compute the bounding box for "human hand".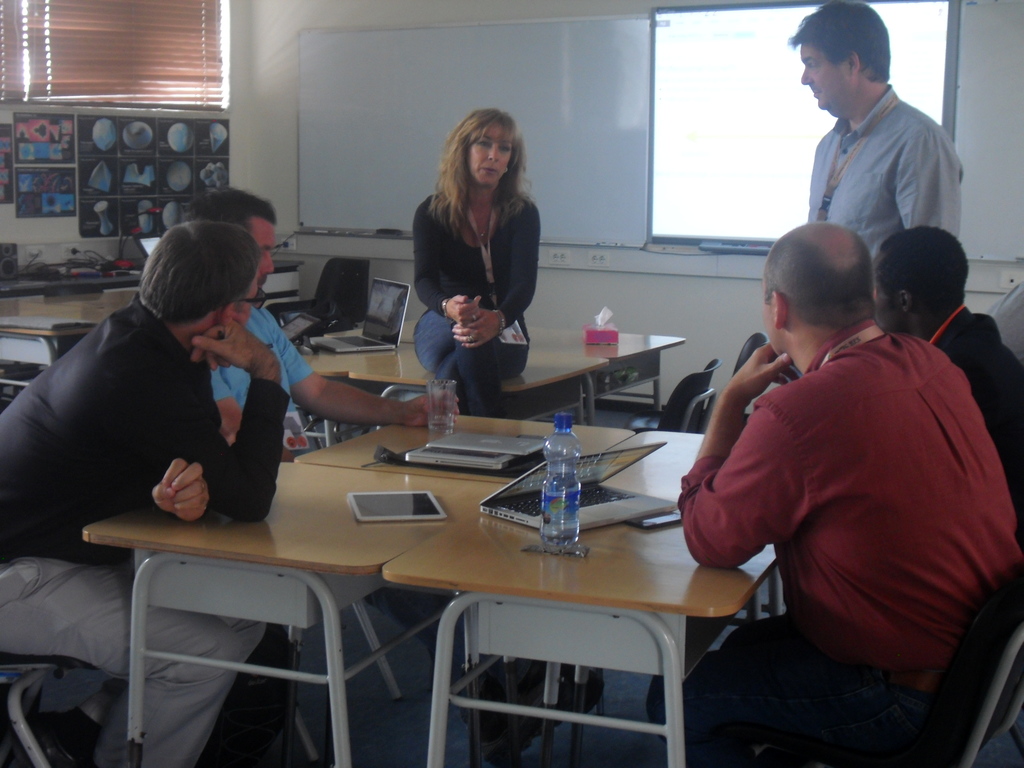
(403,388,462,430).
